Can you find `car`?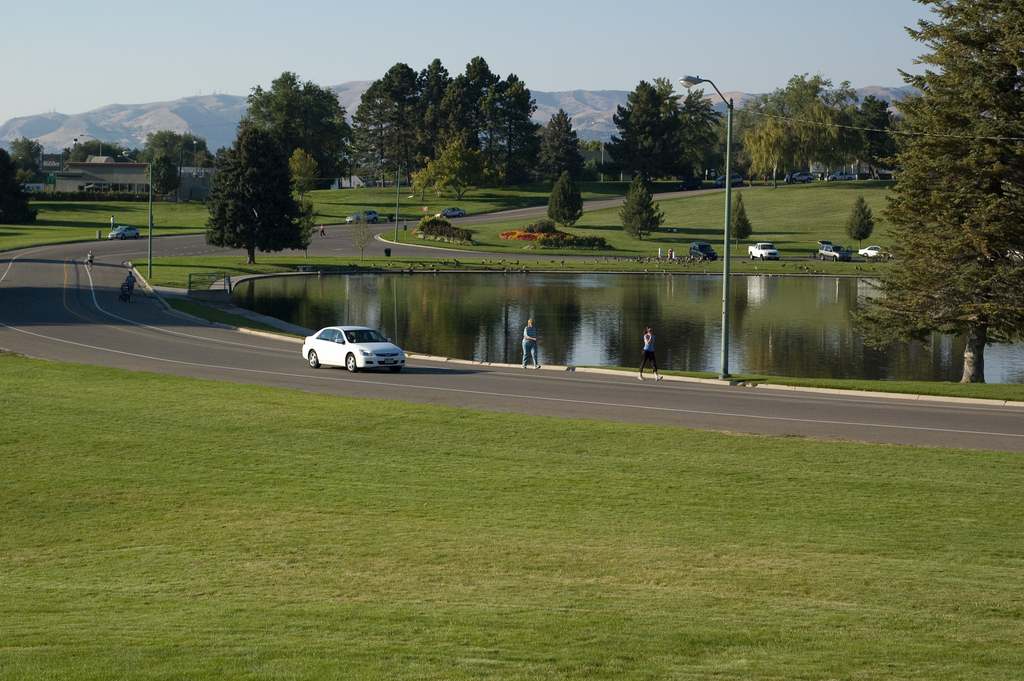
Yes, bounding box: l=861, t=241, r=890, b=259.
